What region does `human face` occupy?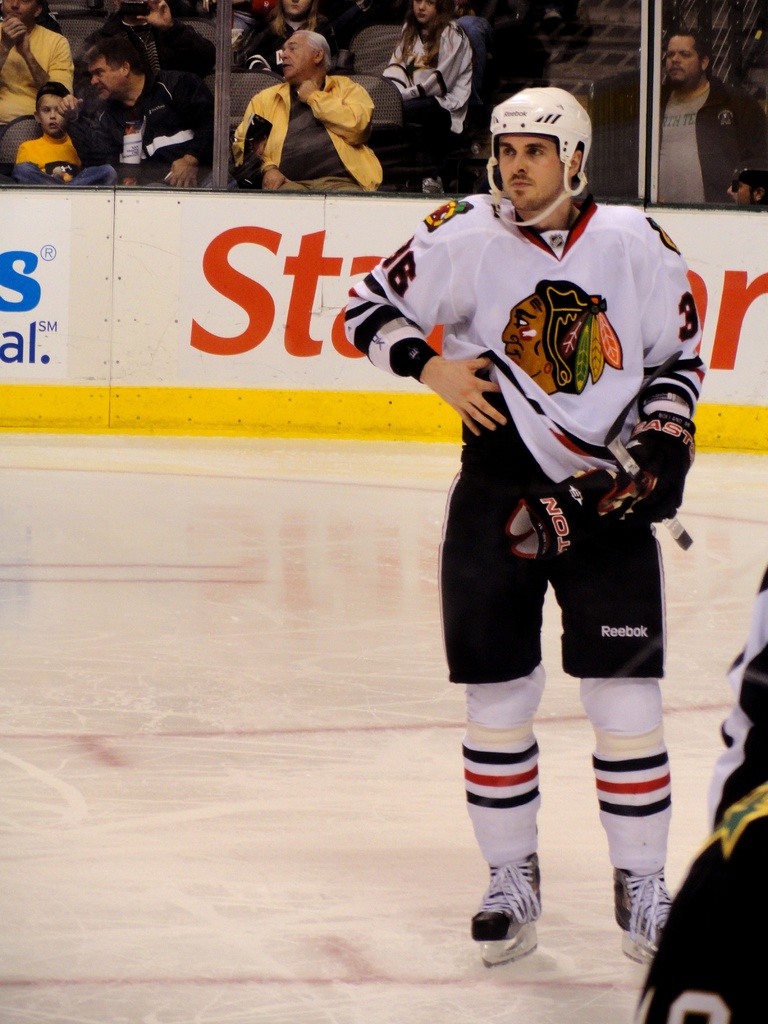
region(668, 38, 700, 85).
